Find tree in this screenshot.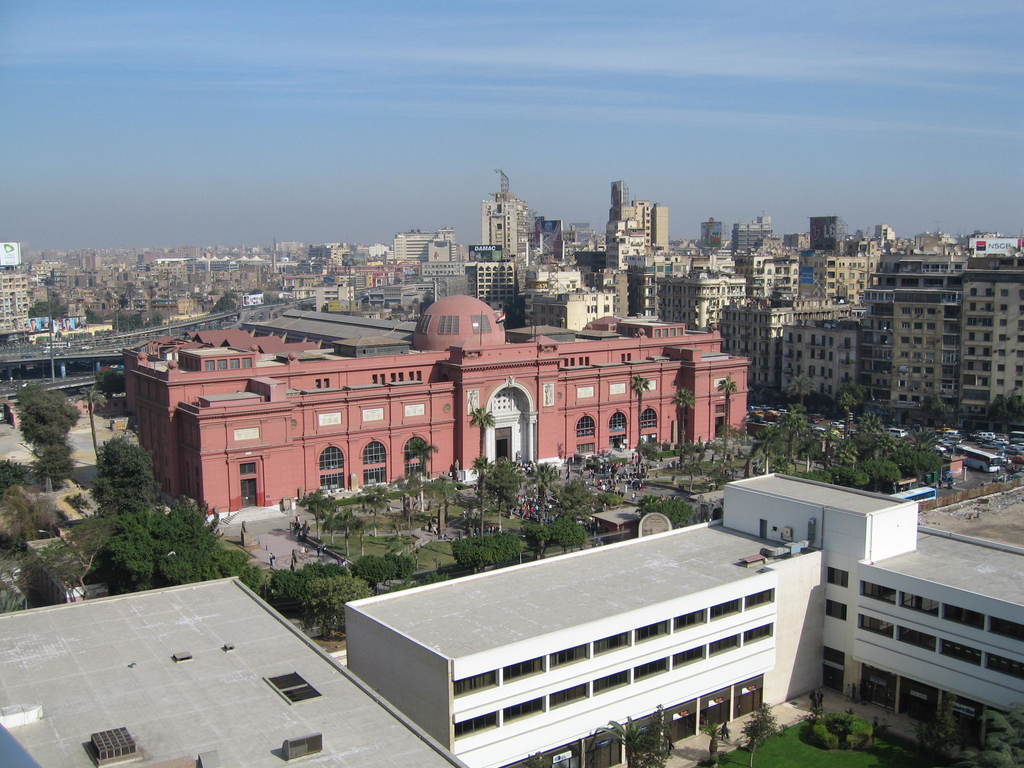
The bounding box for tree is x1=748 y1=701 x2=774 y2=767.
